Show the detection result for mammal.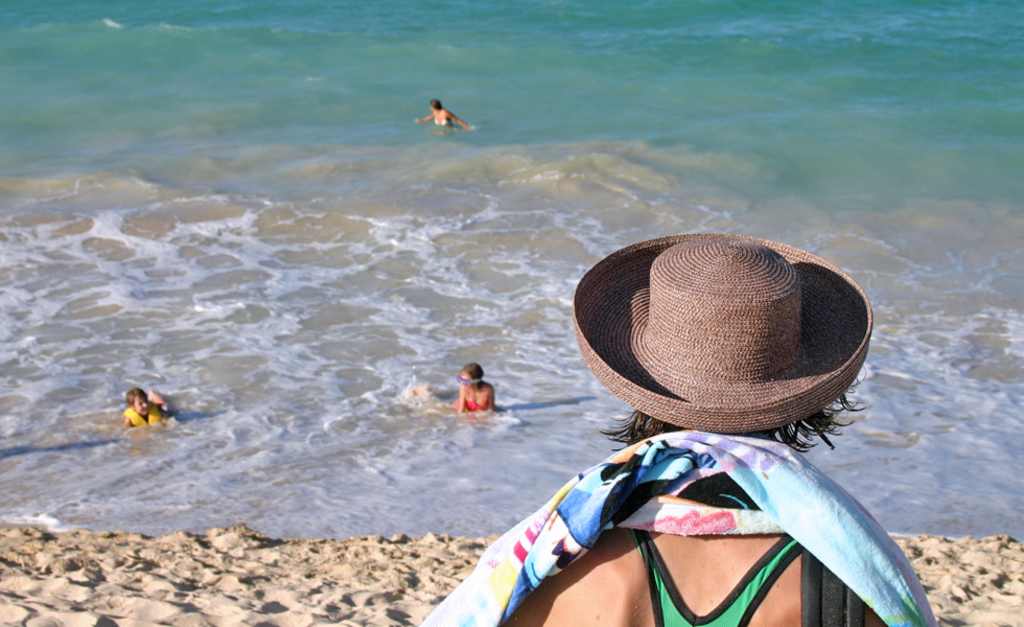
BBox(411, 363, 507, 413).
